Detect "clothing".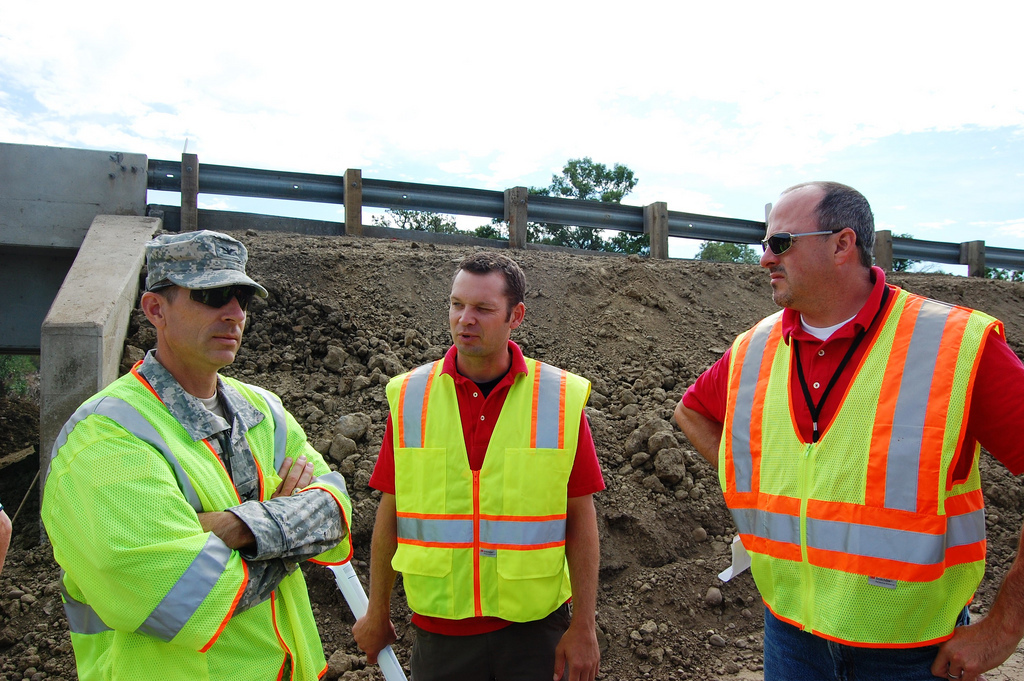
Detected at locate(681, 262, 1023, 680).
